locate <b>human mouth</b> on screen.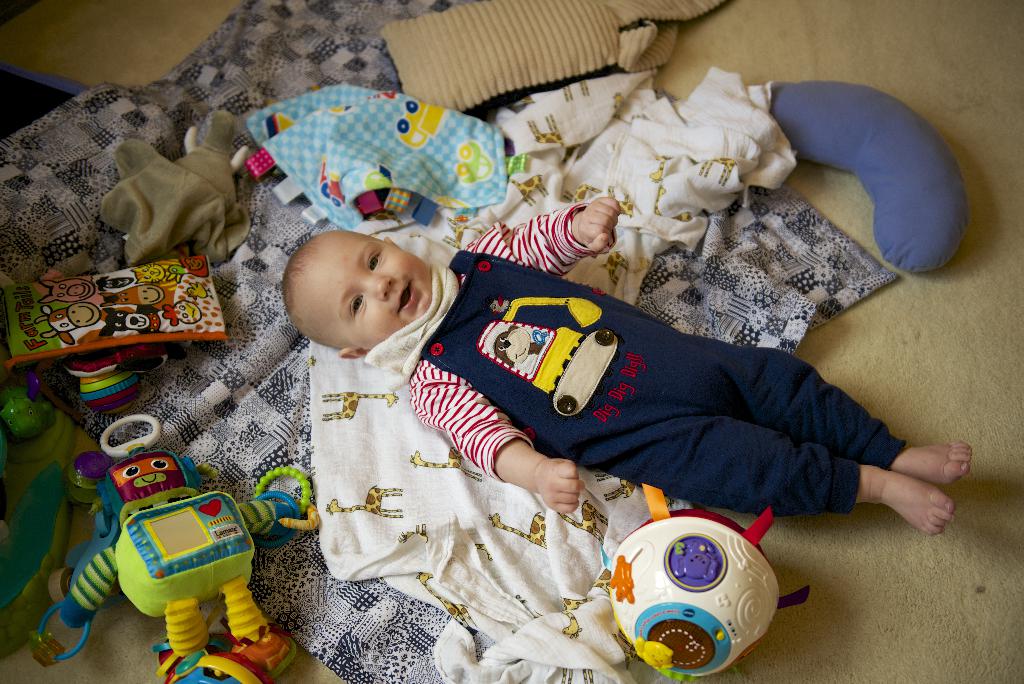
On screen at Rect(397, 278, 417, 316).
